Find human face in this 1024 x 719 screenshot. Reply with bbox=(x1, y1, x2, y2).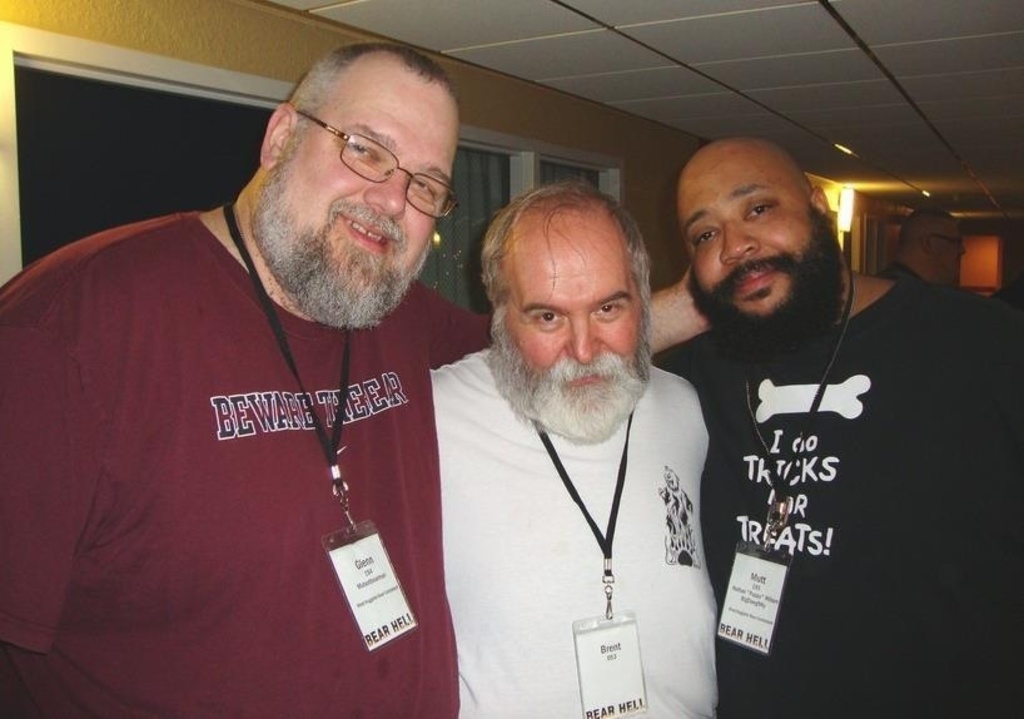
bbox=(504, 234, 645, 440).
